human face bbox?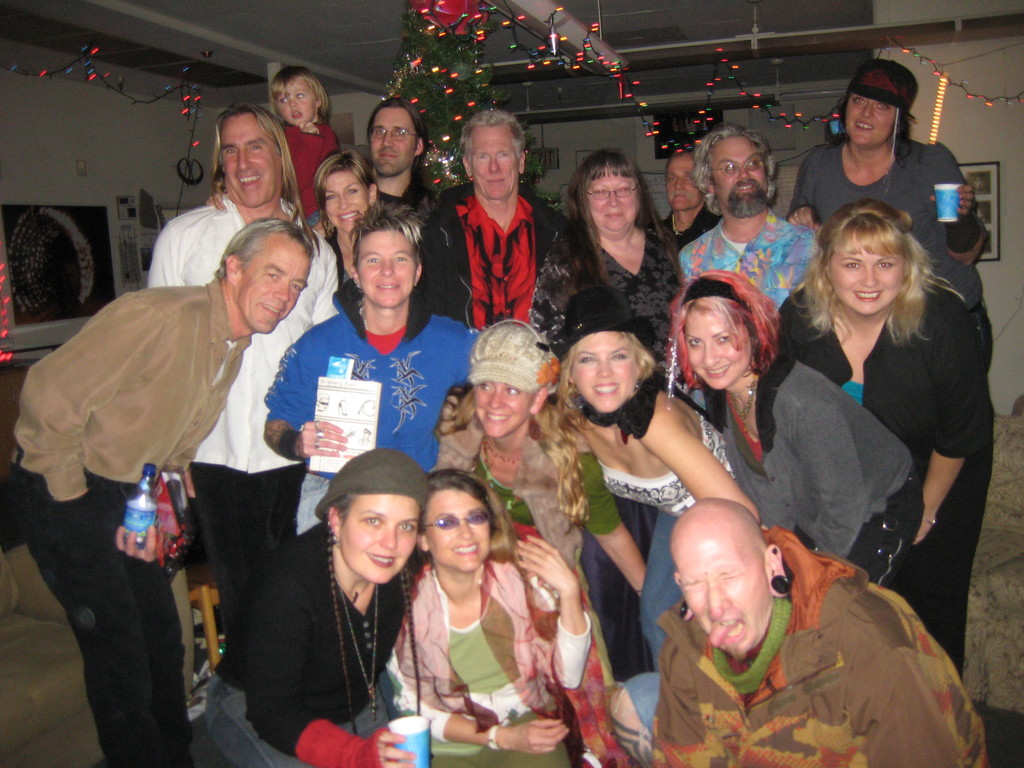
select_region(364, 105, 417, 173)
